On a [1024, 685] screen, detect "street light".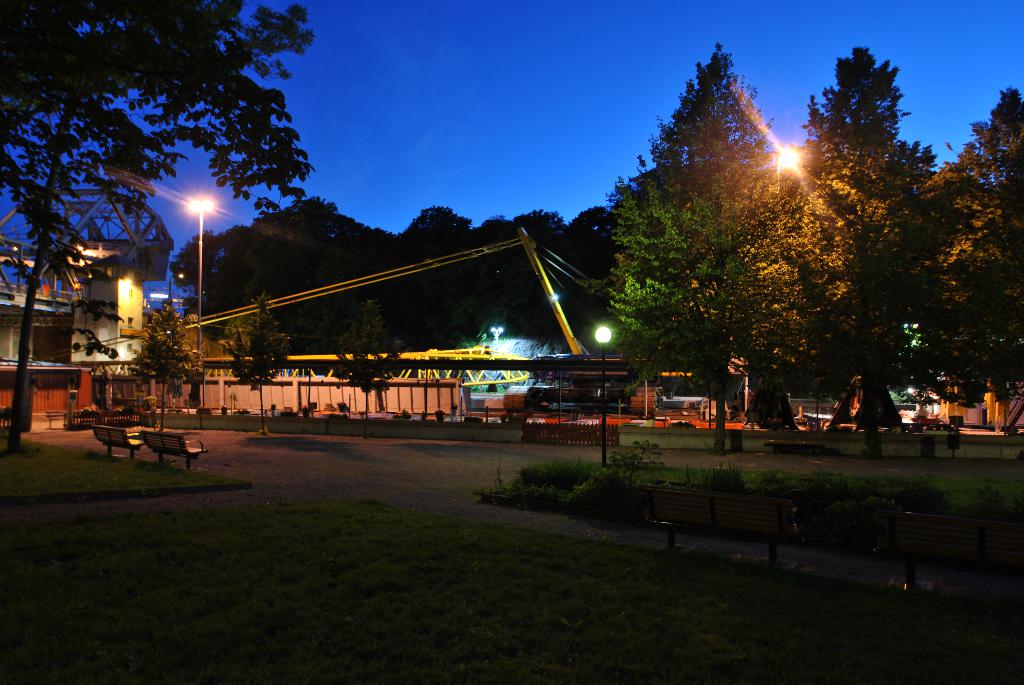
<region>593, 325, 614, 462</region>.
